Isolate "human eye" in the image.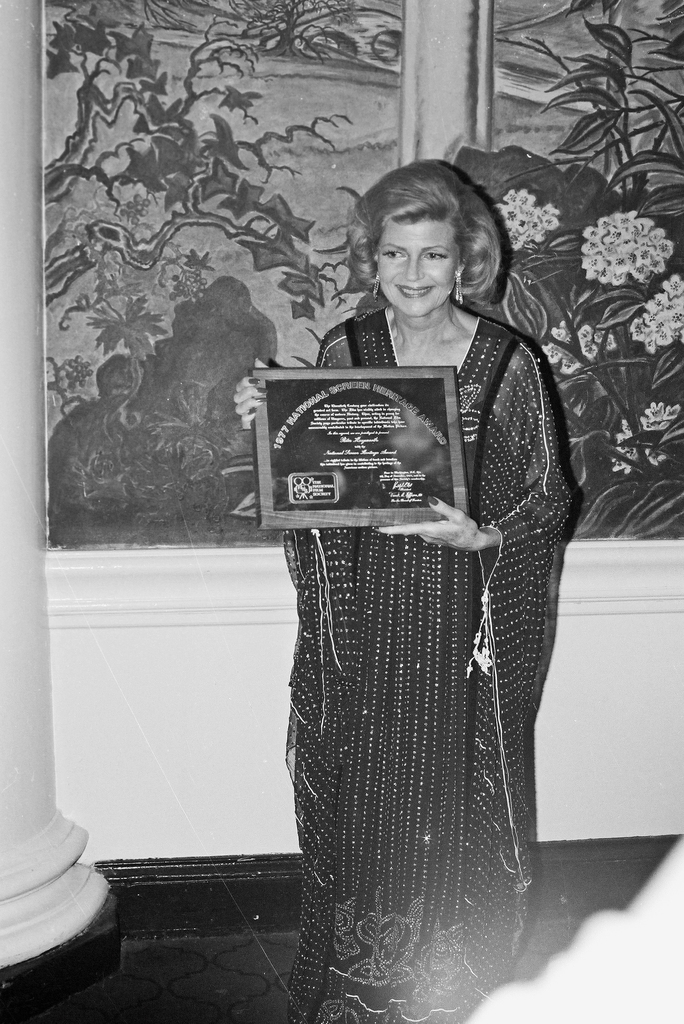
Isolated region: <region>422, 248, 450, 262</region>.
